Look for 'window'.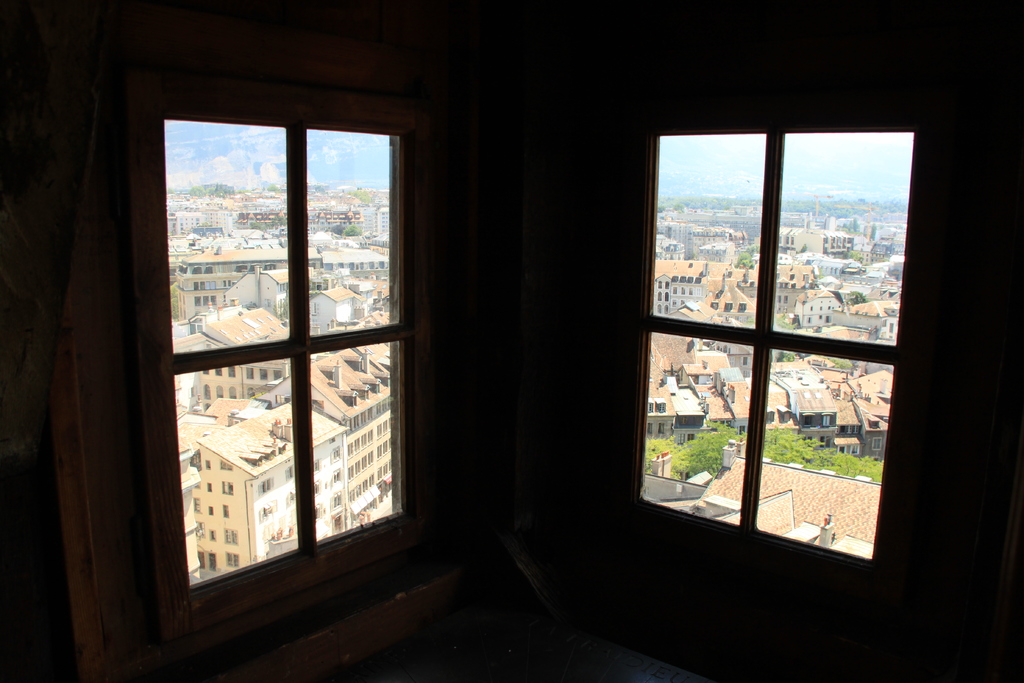
Found: [220,459,237,475].
